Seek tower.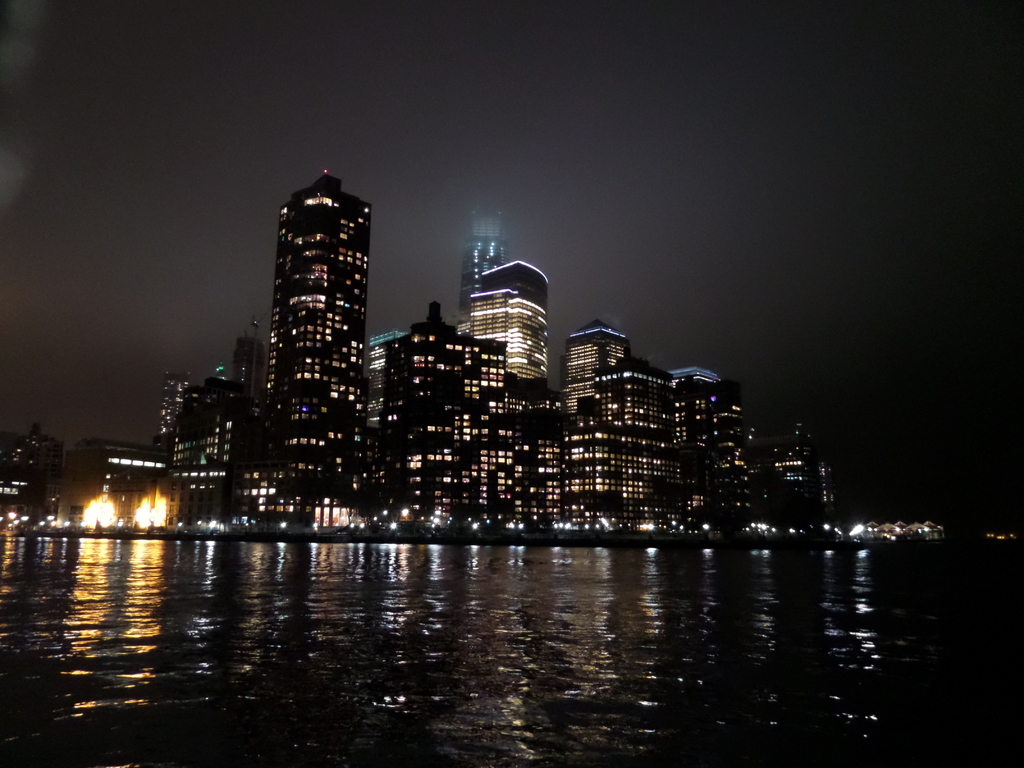
pyautogui.locateOnScreen(371, 297, 509, 536).
